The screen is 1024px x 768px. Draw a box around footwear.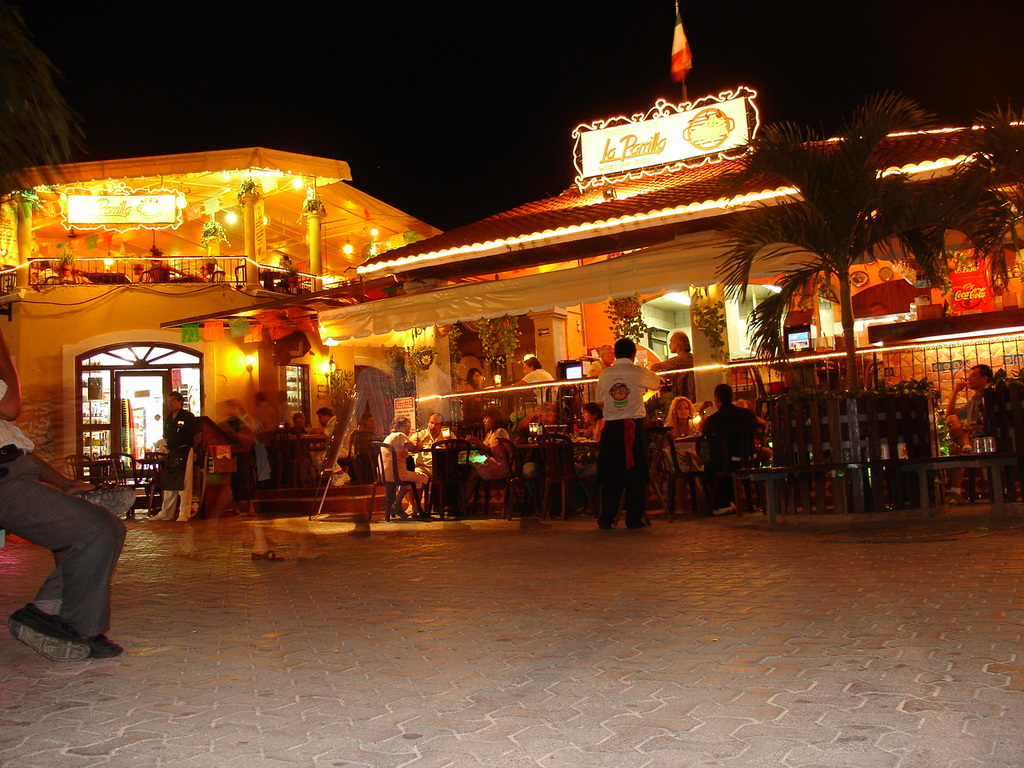
rect(82, 635, 123, 657).
